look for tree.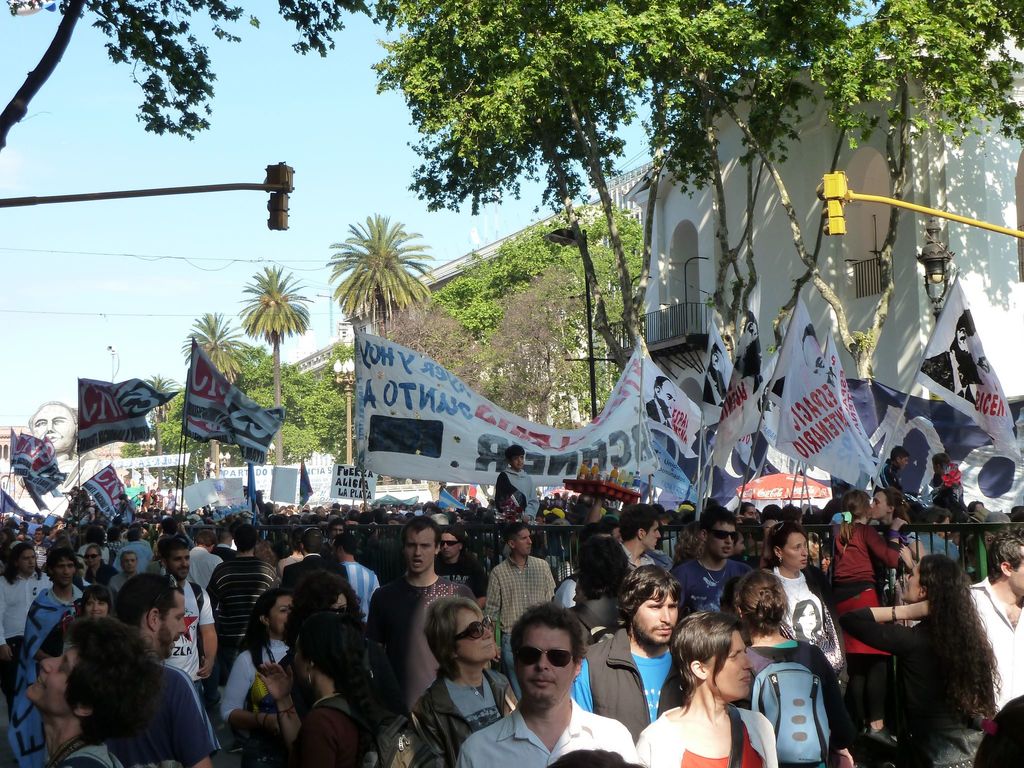
Found: 239/264/310/468.
